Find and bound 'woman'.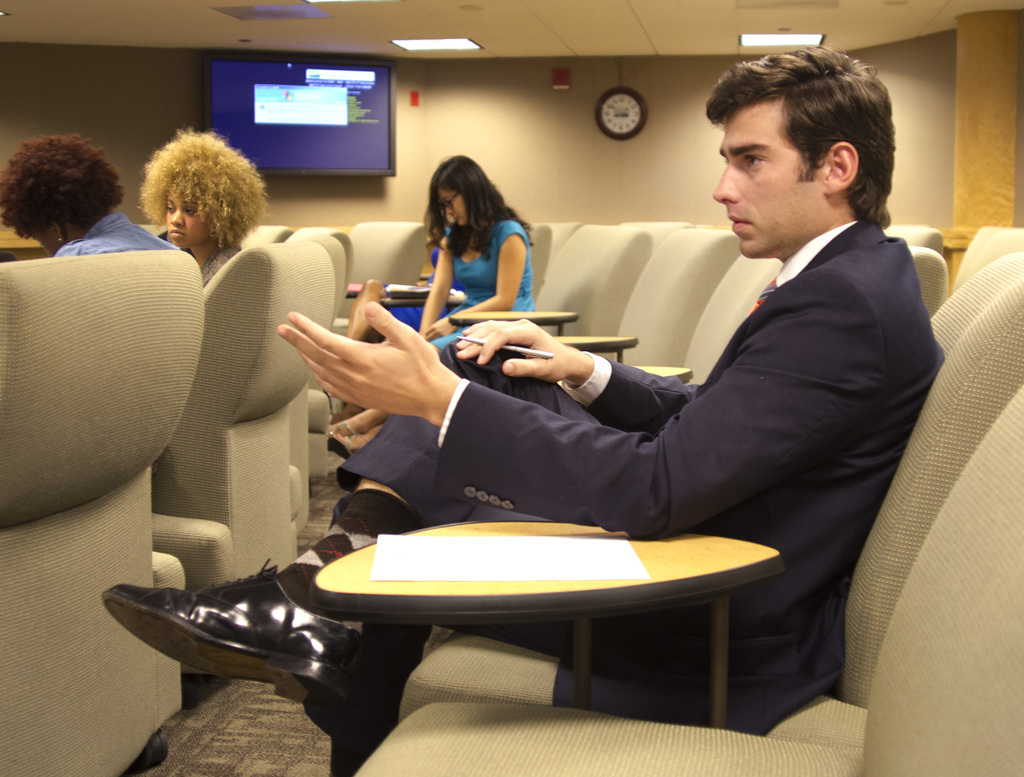
Bound: crop(0, 125, 192, 256).
